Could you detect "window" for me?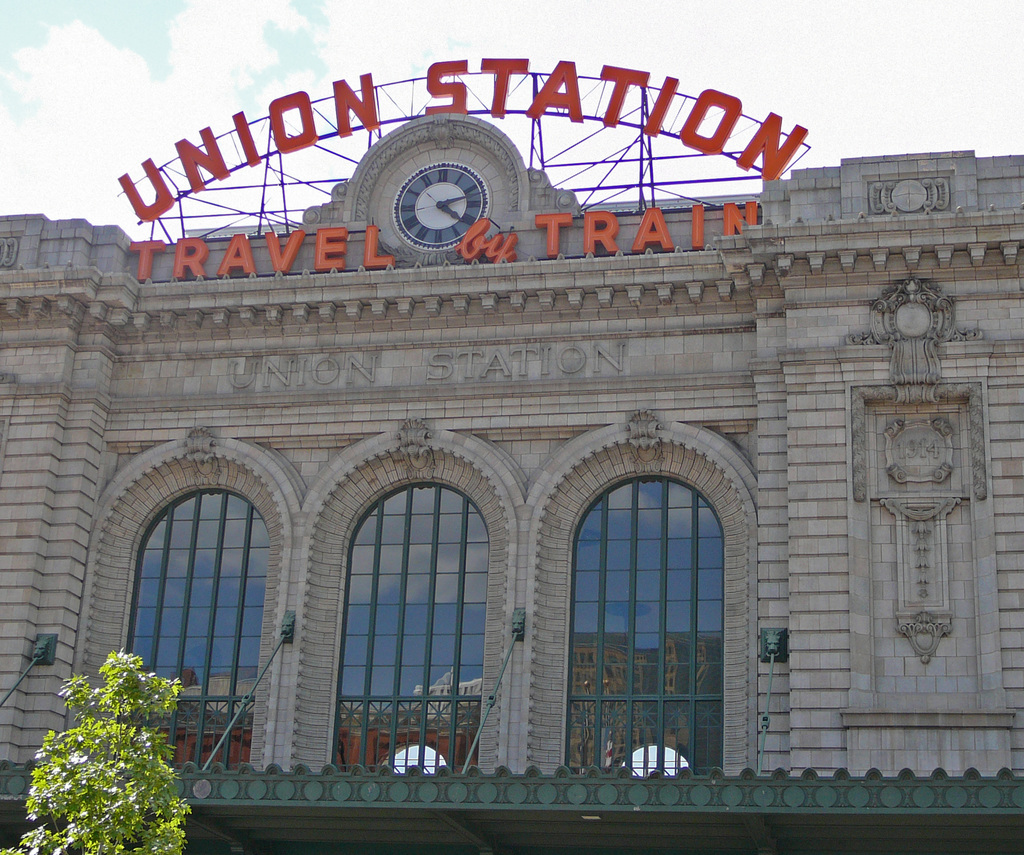
Detection result: {"x1": 579, "y1": 470, "x2": 728, "y2": 803}.
